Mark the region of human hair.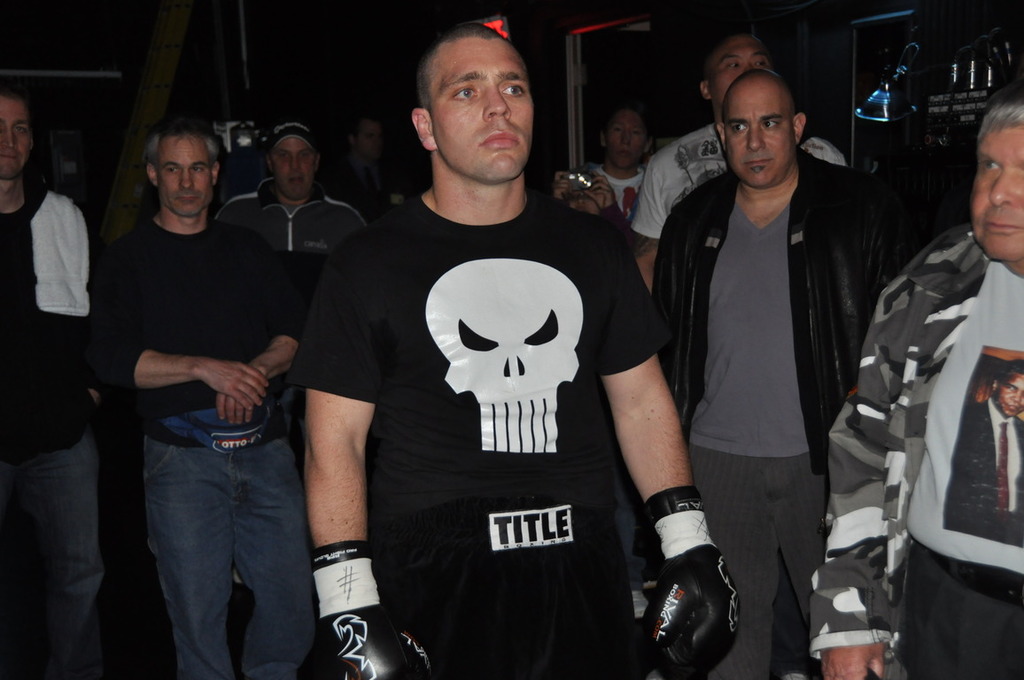
Region: [1001, 359, 1023, 375].
